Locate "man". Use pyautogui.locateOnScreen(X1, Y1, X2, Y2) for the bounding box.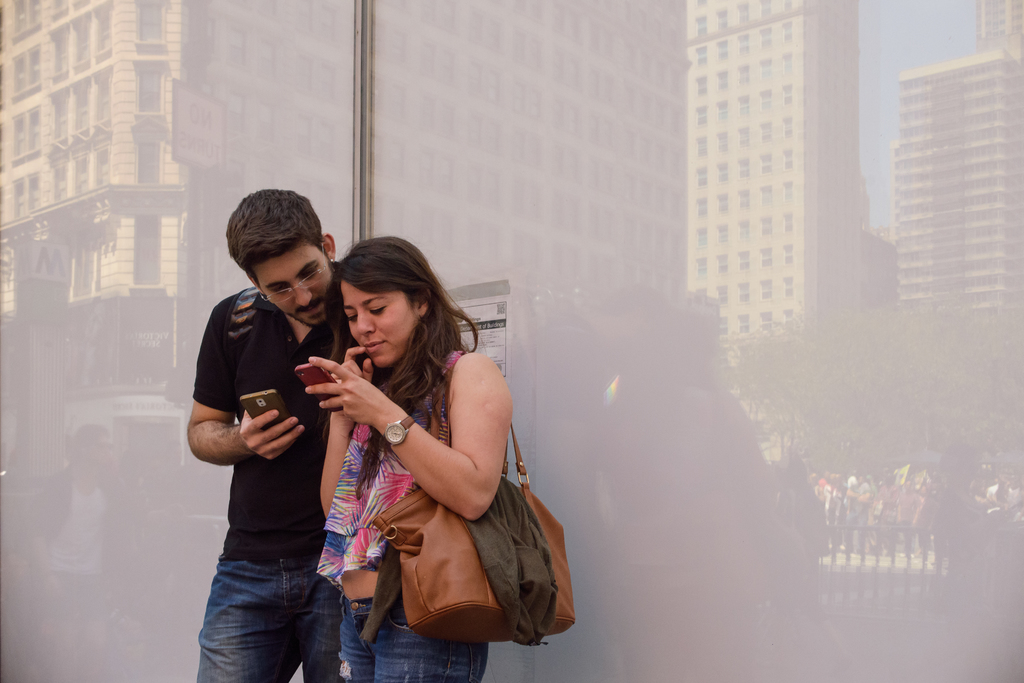
pyautogui.locateOnScreen(185, 197, 383, 674).
